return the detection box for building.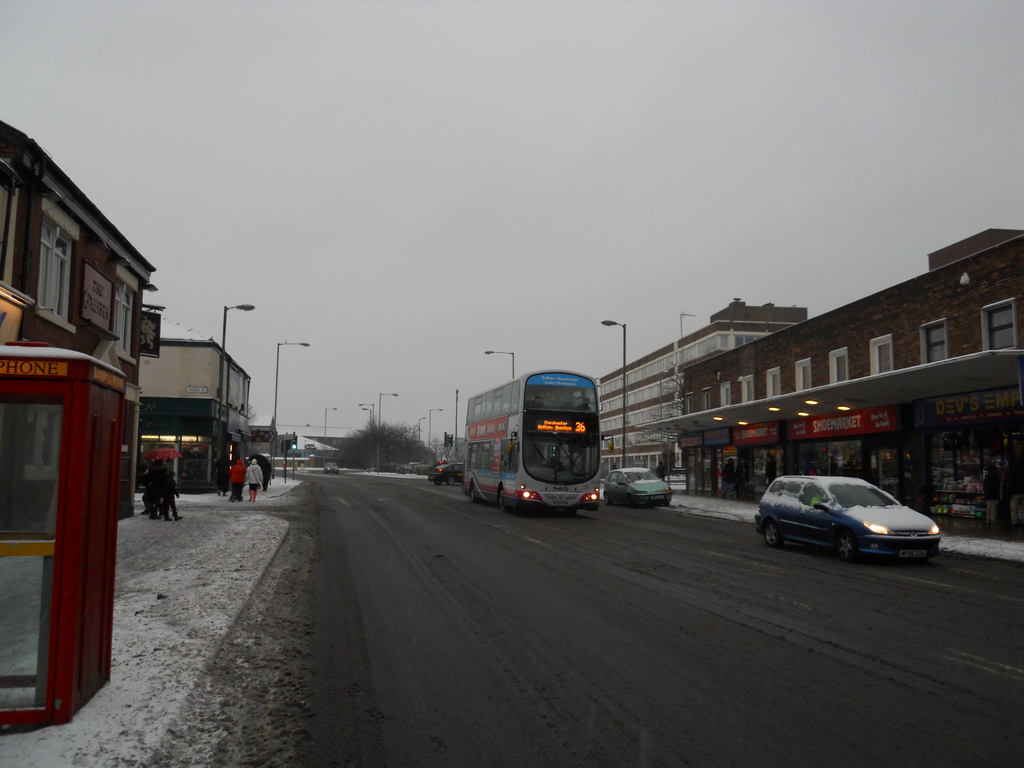
688/229/1023/543.
